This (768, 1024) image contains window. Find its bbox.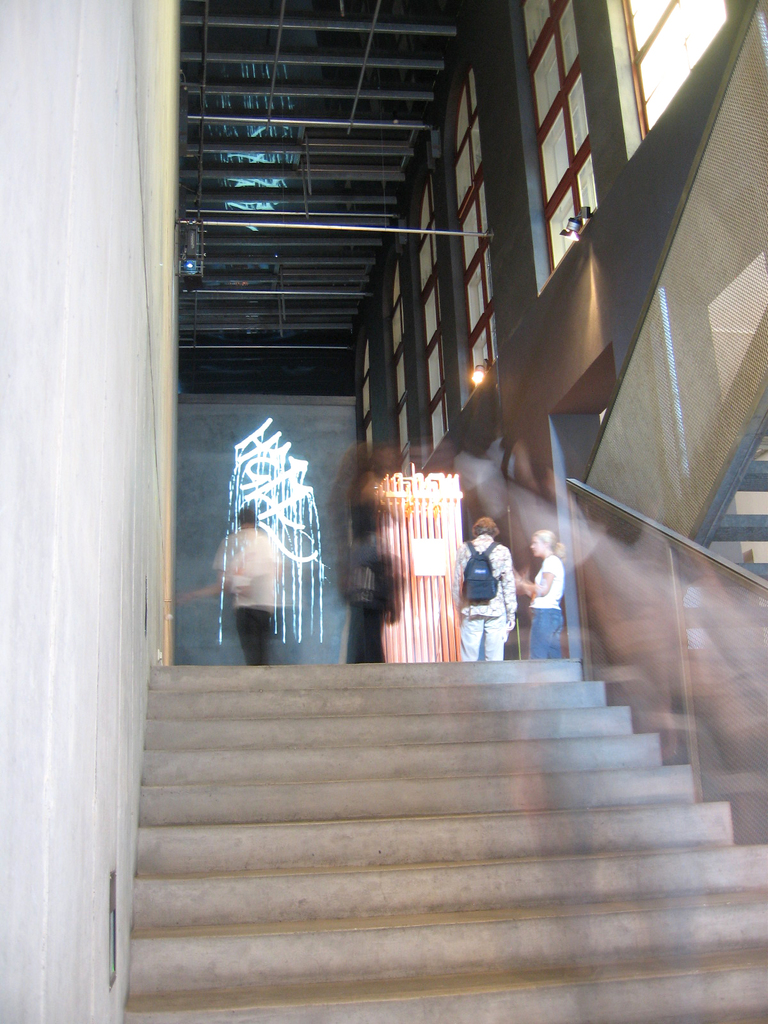
415, 181, 453, 454.
